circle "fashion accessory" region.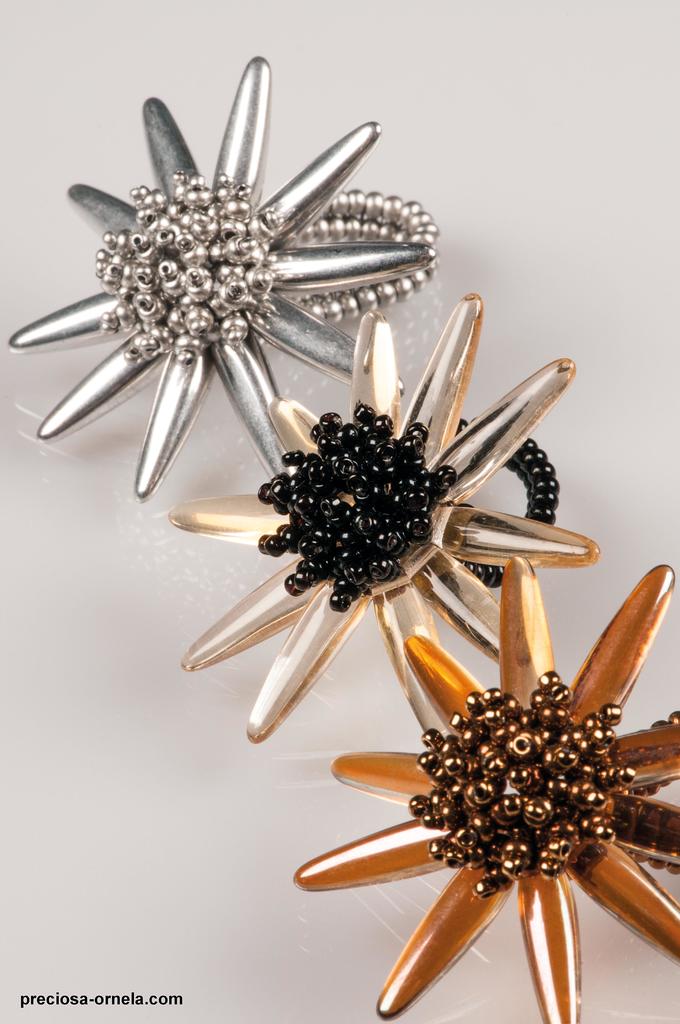
Region: {"x1": 296, "y1": 548, "x2": 679, "y2": 1023}.
